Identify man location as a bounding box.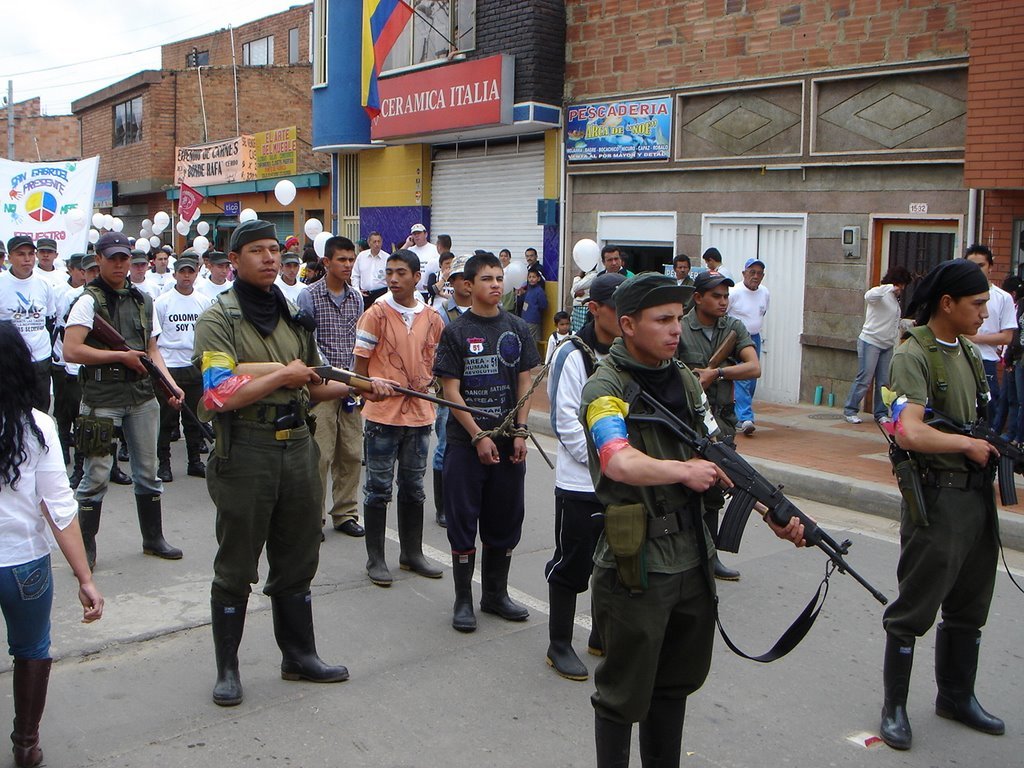
(672, 253, 696, 314).
